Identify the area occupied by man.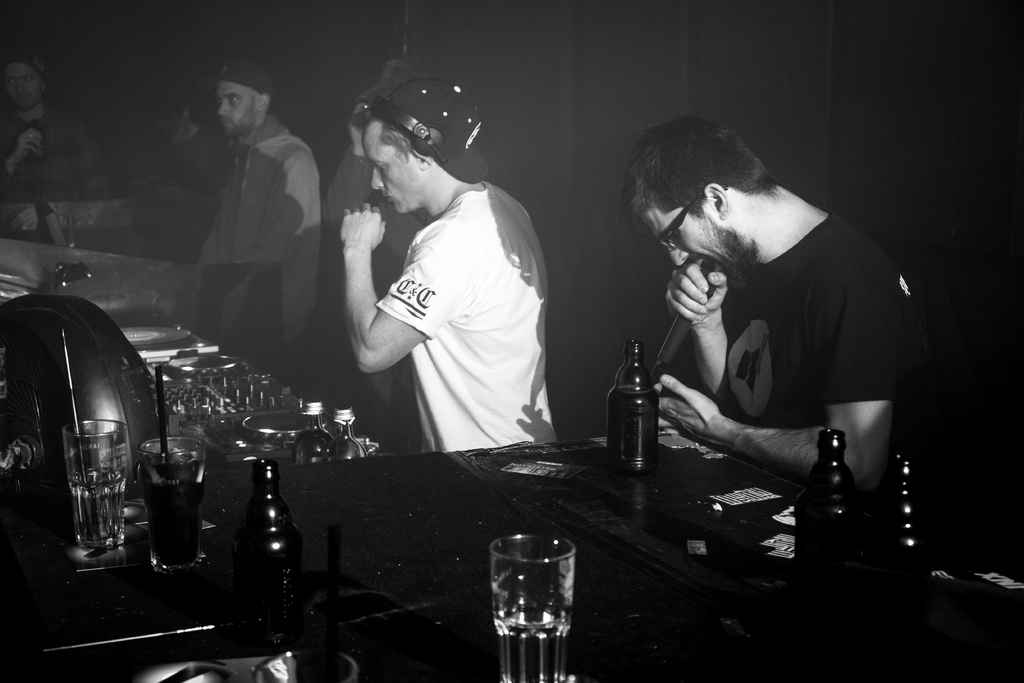
Area: 621 115 948 550.
